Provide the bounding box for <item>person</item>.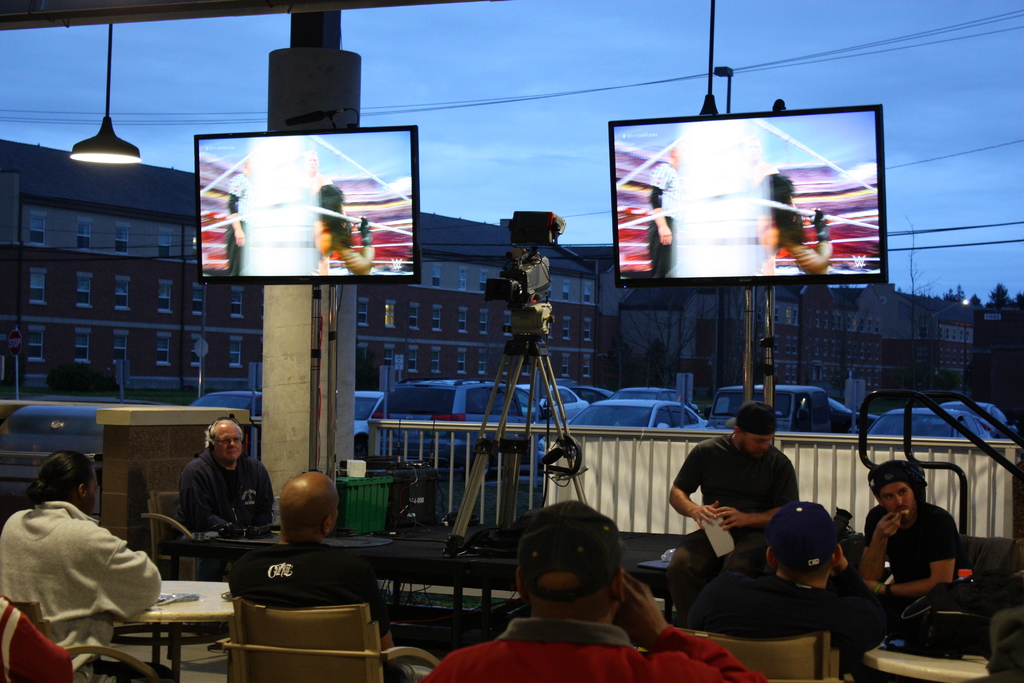
{"x1": 0, "y1": 596, "x2": 81, "y2": 682}.
